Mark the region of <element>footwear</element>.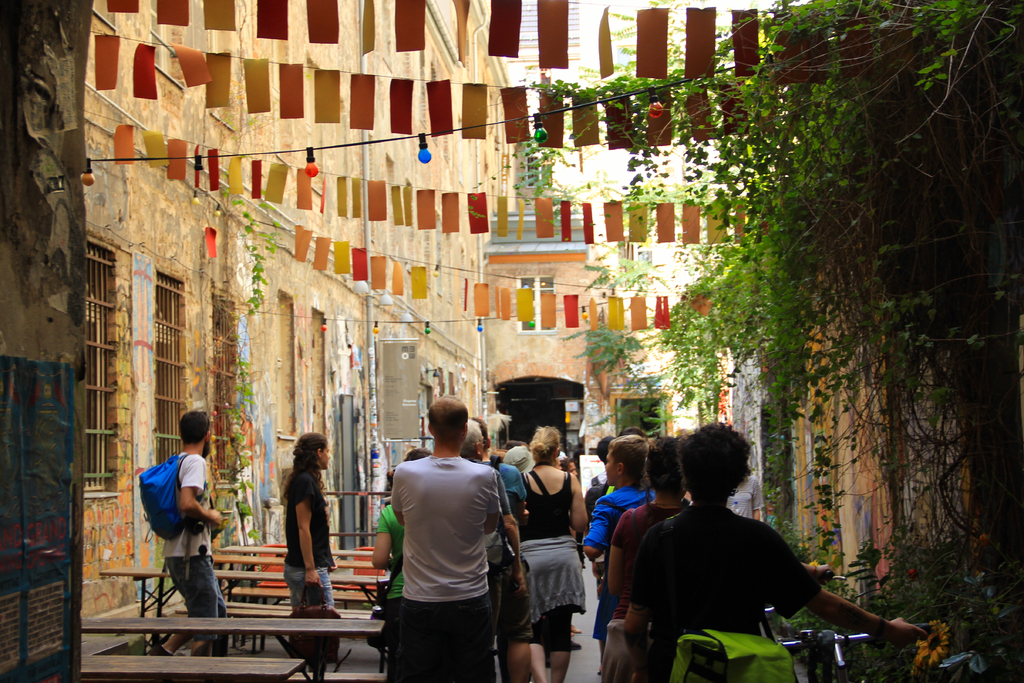
Region: BBox(151, 636, 172, 655).
